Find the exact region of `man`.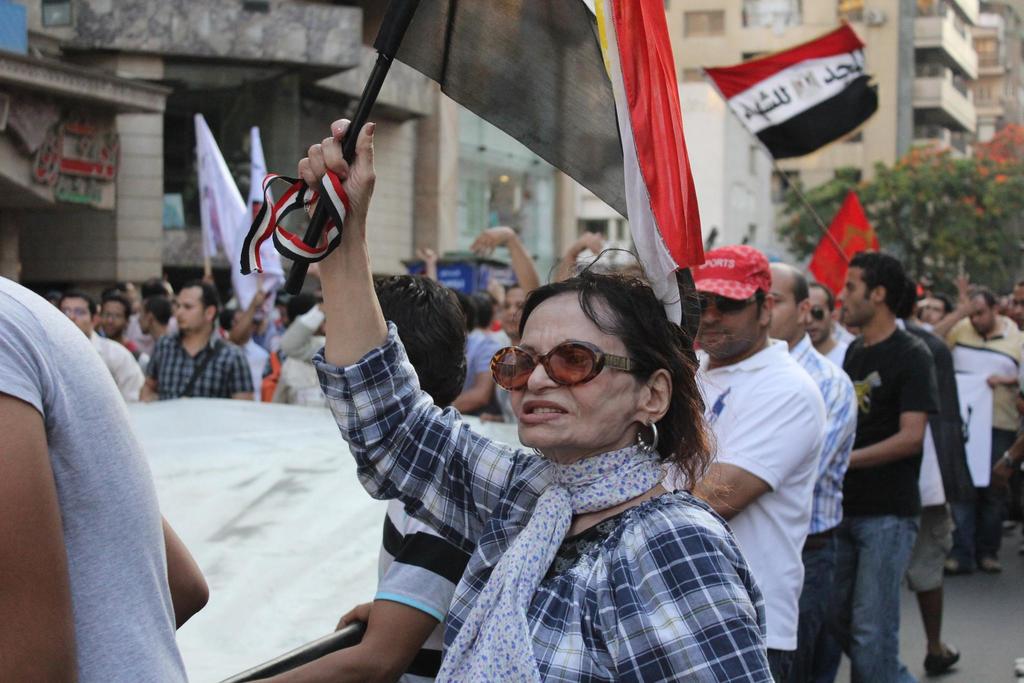
Exact region: BBox(836, 251, 940, 682).
